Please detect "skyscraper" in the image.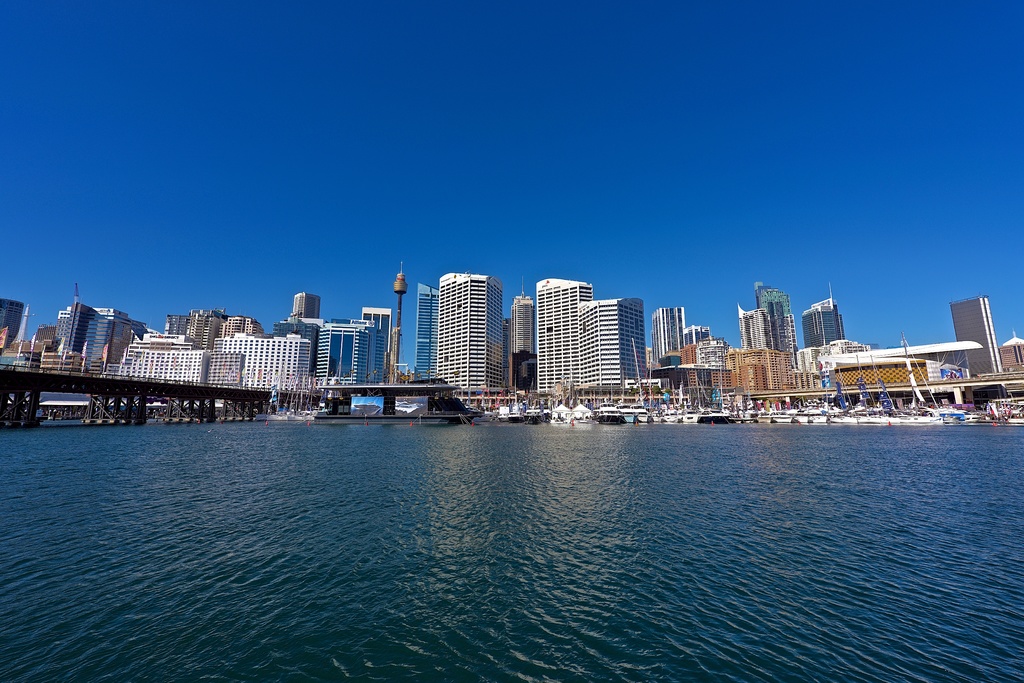
655, 309, 688, 361.
